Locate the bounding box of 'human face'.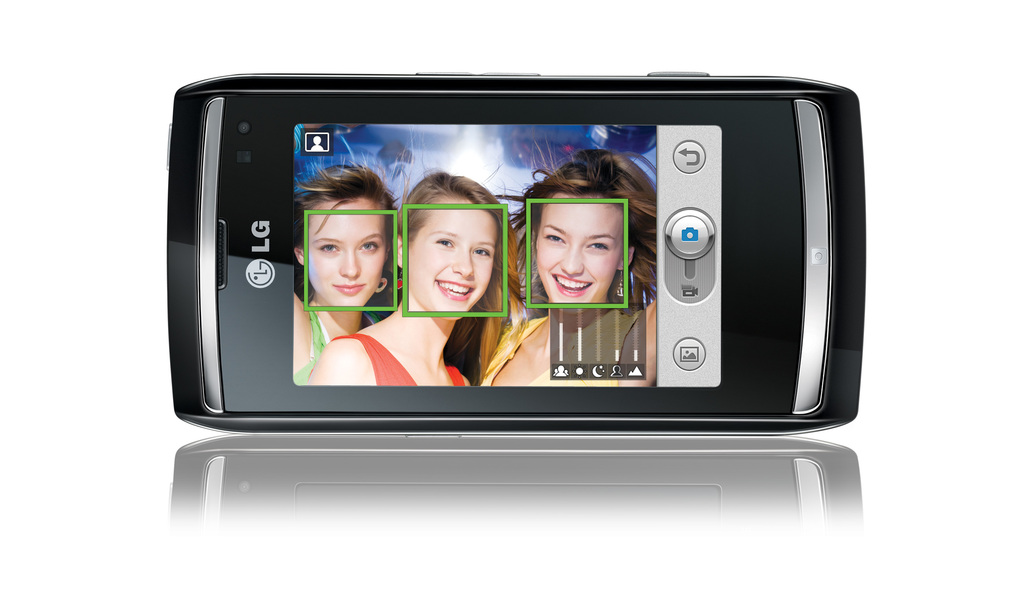
Bounding box: (410,193,492,320).
